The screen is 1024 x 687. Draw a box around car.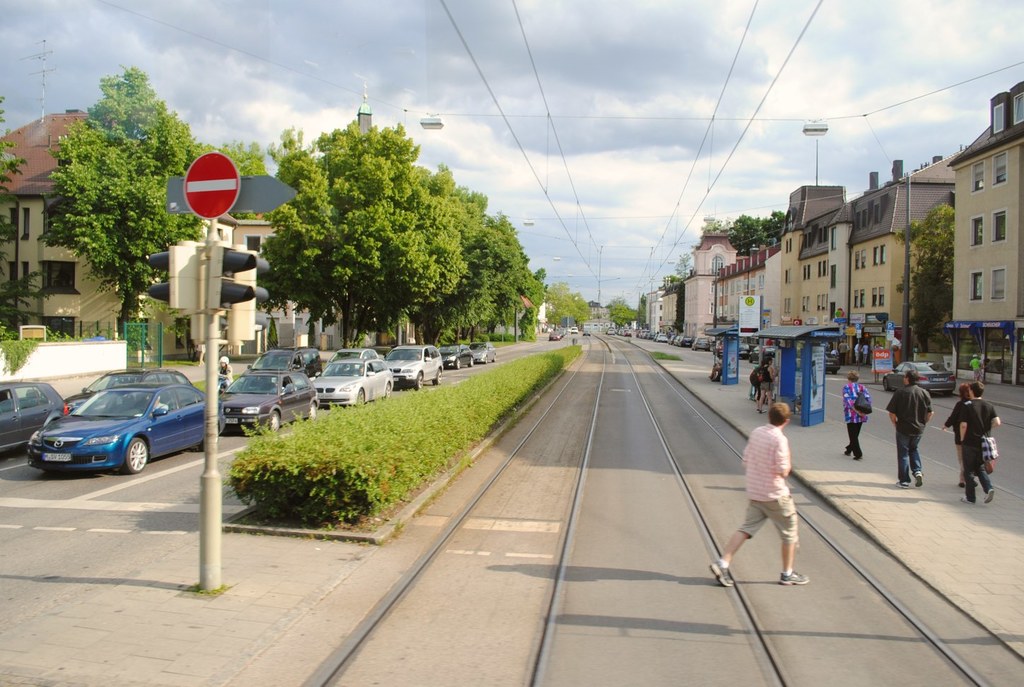
<bbox>881, 360, 956, 398</bbox>.
